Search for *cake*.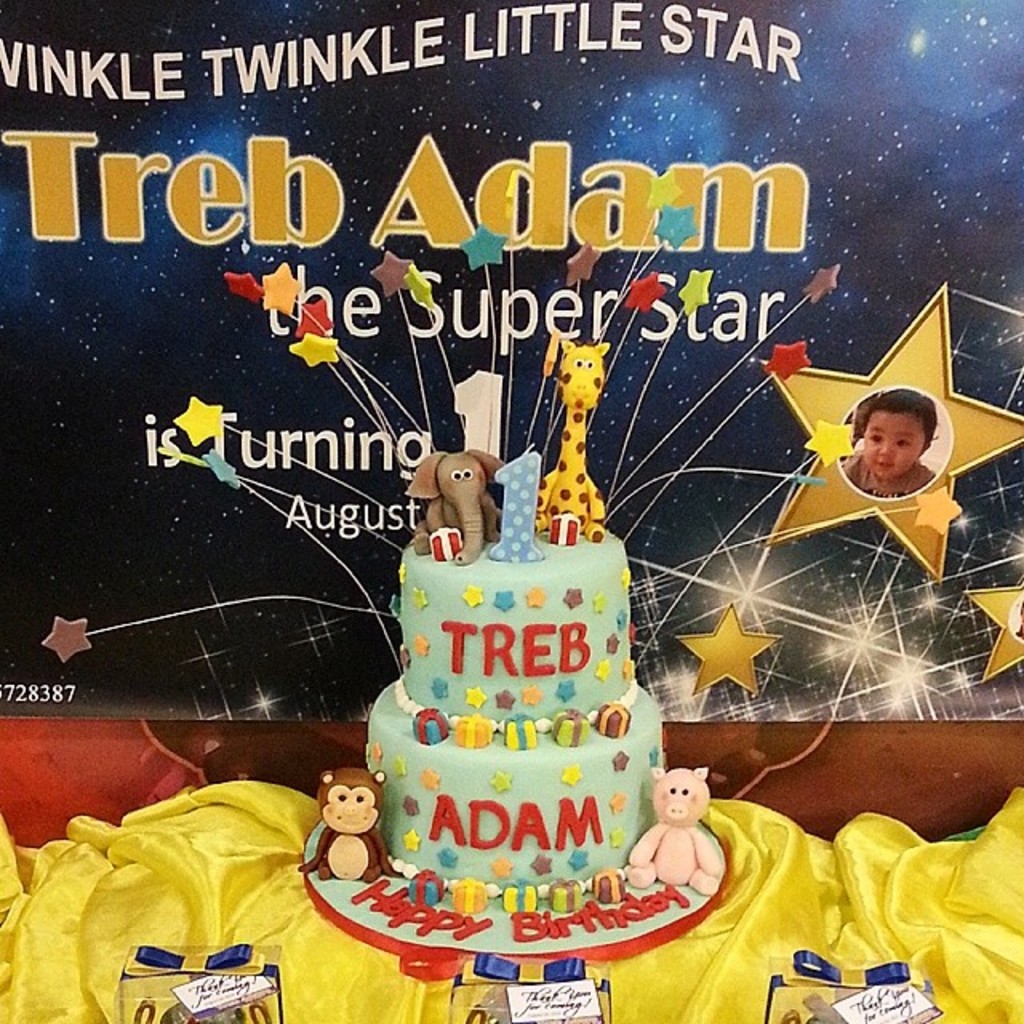
Found at 365/523/667/963.
